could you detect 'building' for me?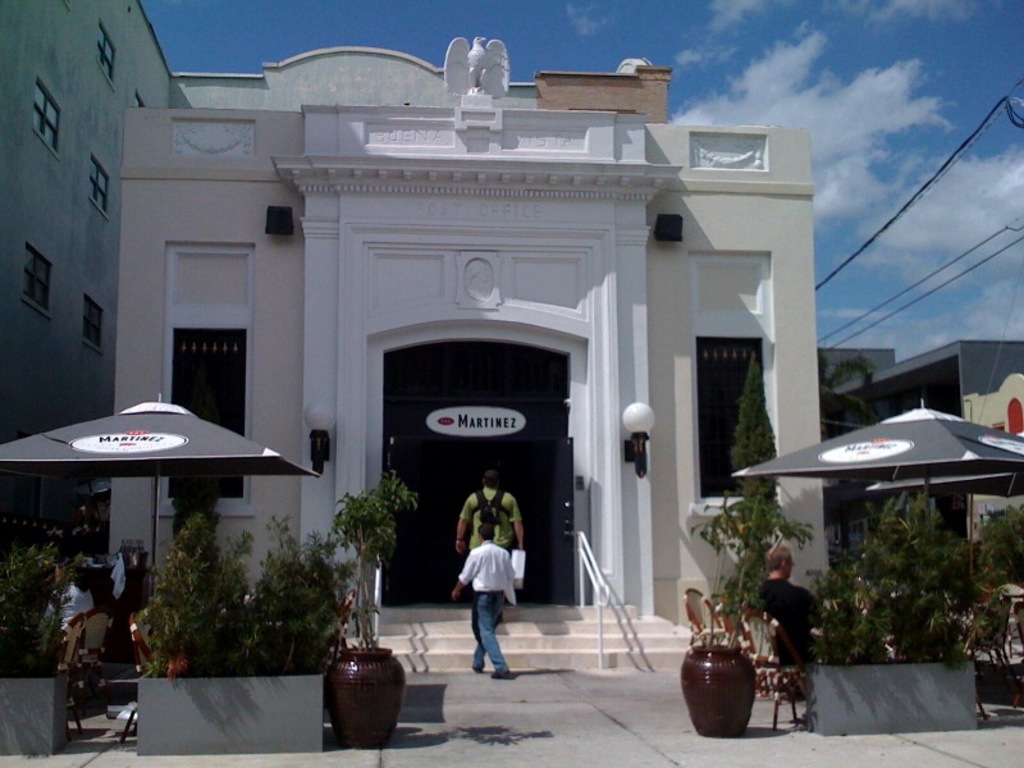
Detection result: (x1=0, y1=0, x2=532, y2=547).
